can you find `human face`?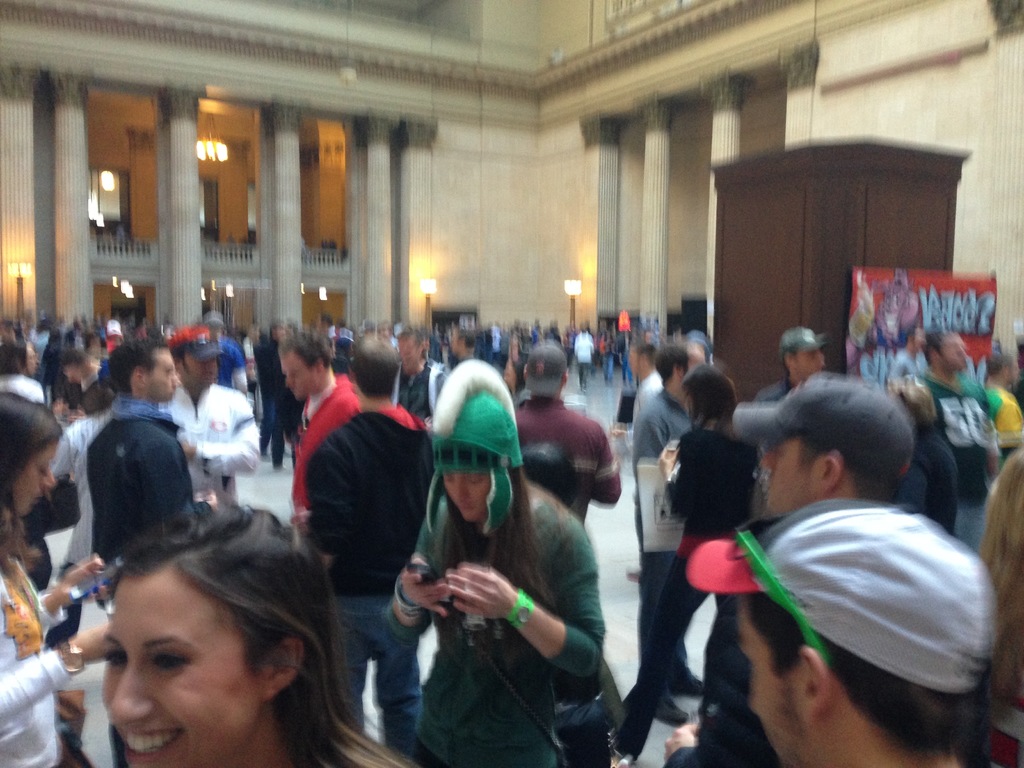
Yes, bounding box: locate(440, 470, 490, 522).
